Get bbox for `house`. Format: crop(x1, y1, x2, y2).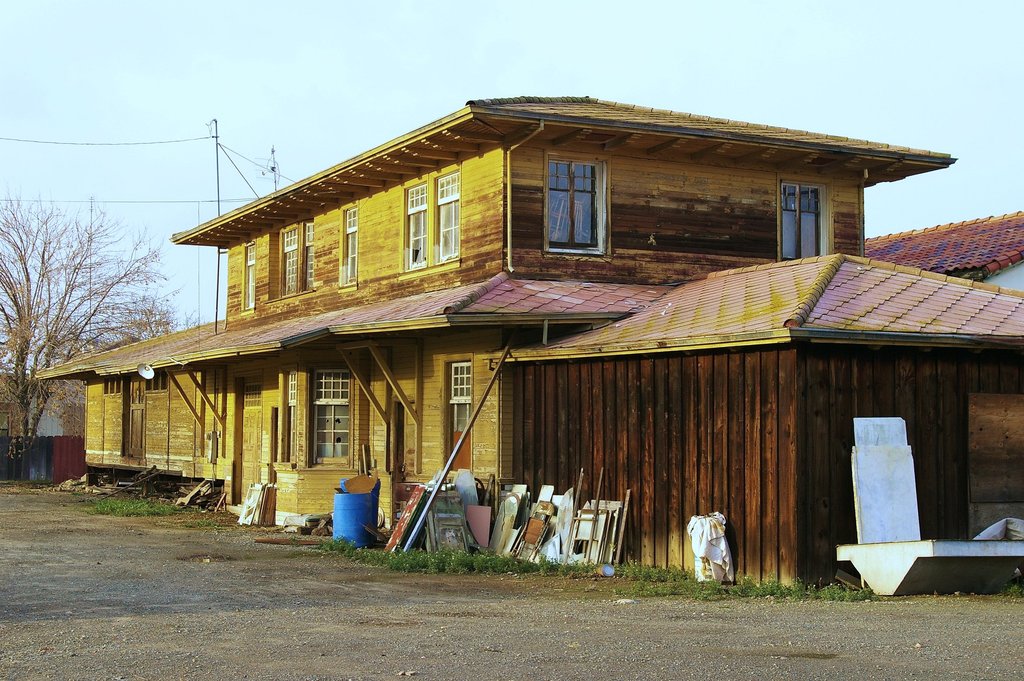
crop(142, 90, 1010, 567).
